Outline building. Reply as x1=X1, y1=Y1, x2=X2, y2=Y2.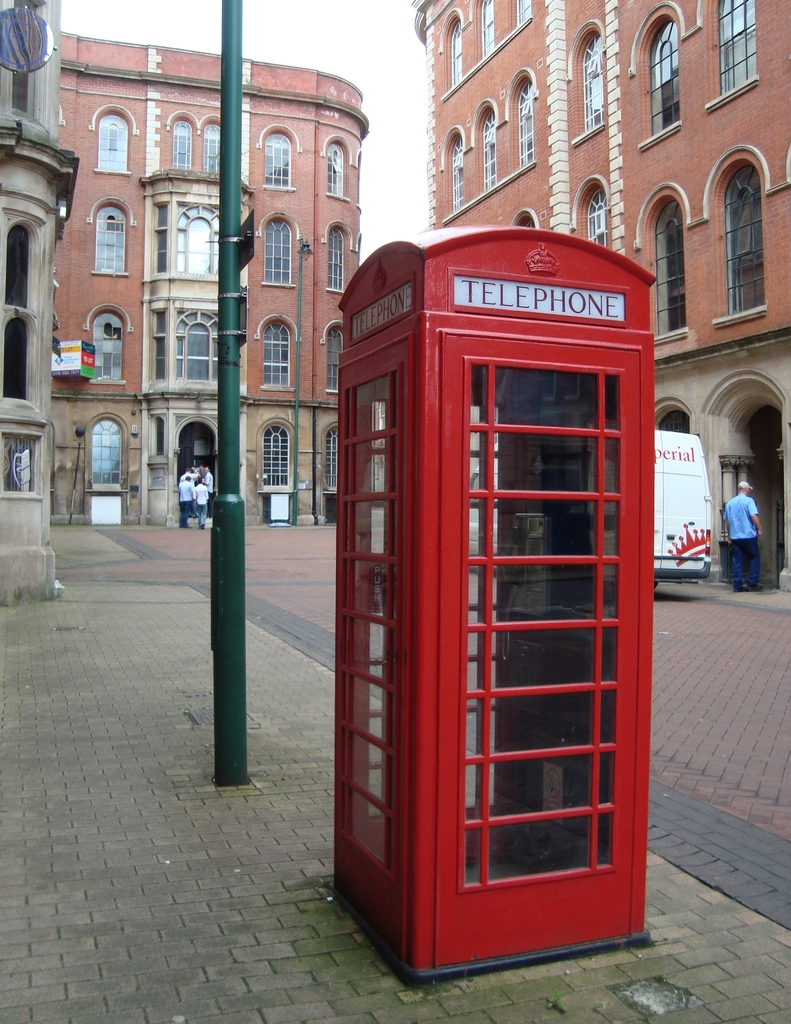
x1=413, y1=0, x2=790, y2=593.
